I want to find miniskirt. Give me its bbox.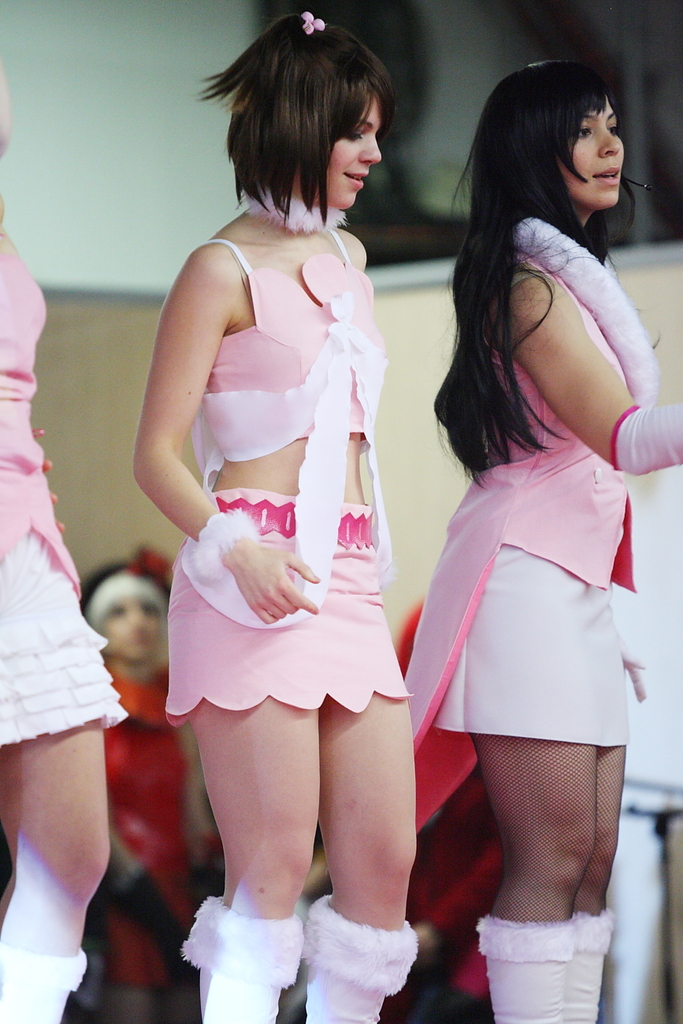
box(161, 482, 420, 728).
